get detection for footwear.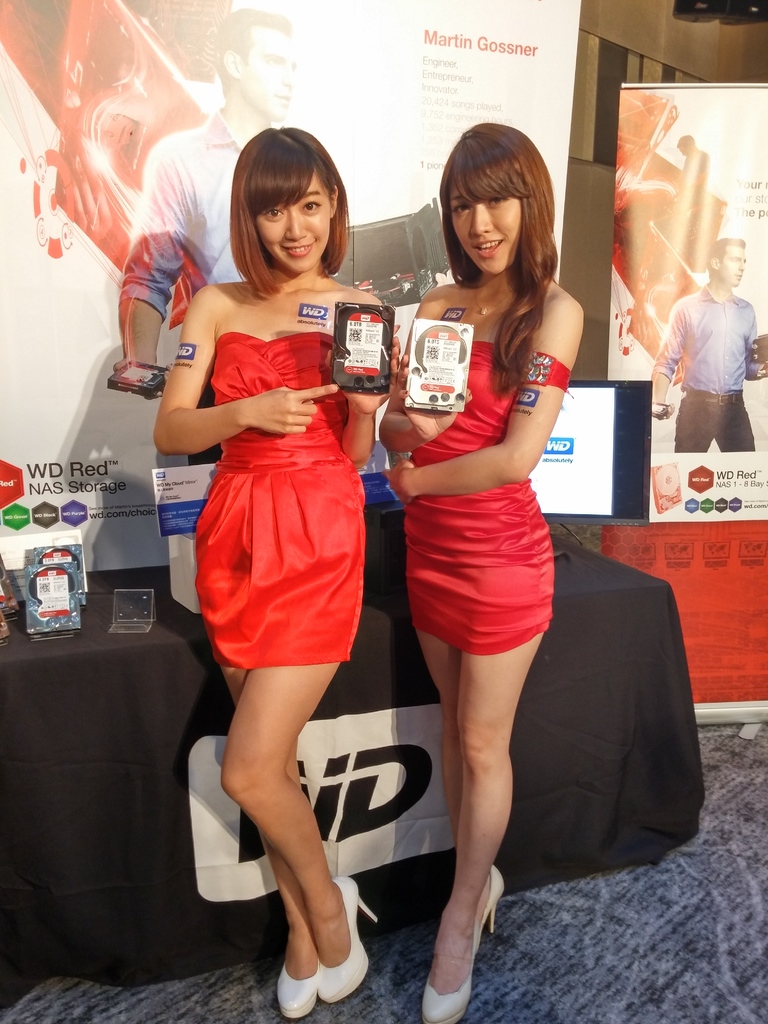
Detection: Rect(461, 865, 499, 955).
